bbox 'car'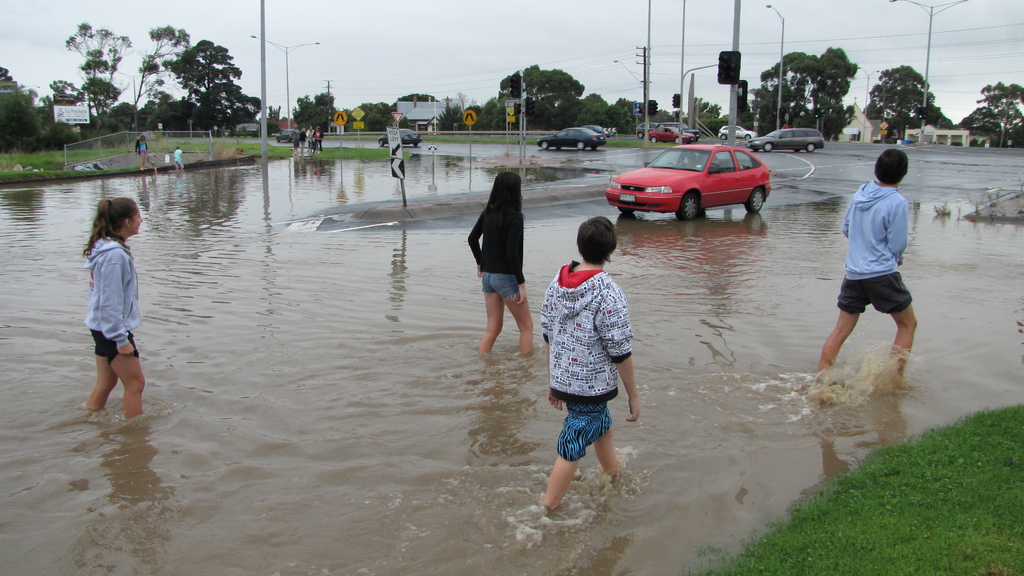
pyautogui.locateOnScreen(609, 145, 769, 217)
